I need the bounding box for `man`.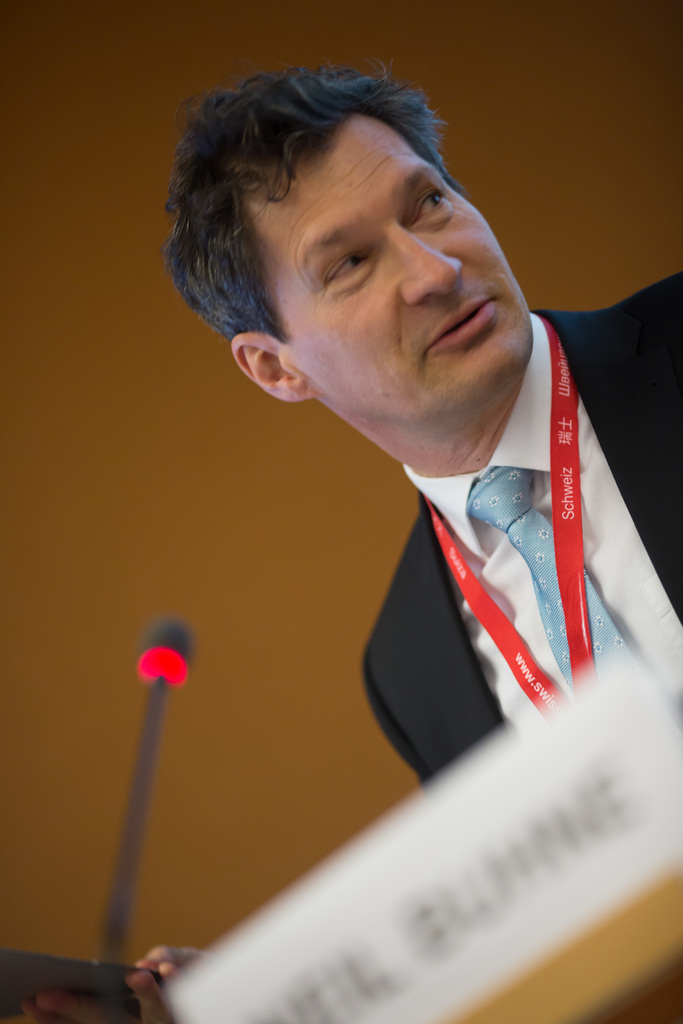
Here it is: <region>0, 51, 682, 1023</region>.
